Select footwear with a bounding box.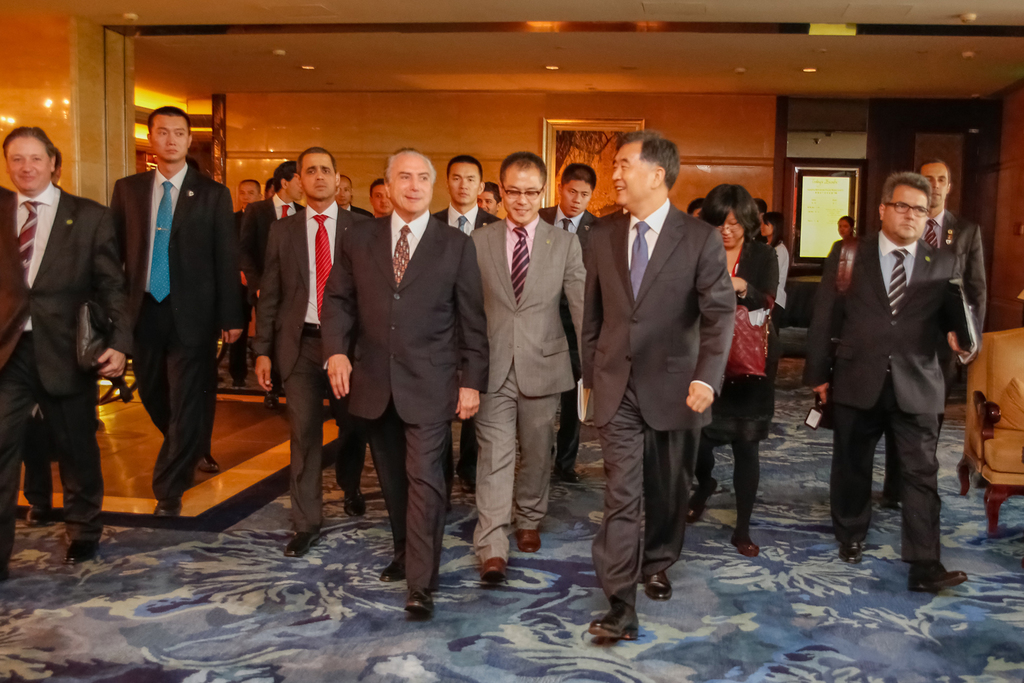
Rect(644, 575, 673, 602).
